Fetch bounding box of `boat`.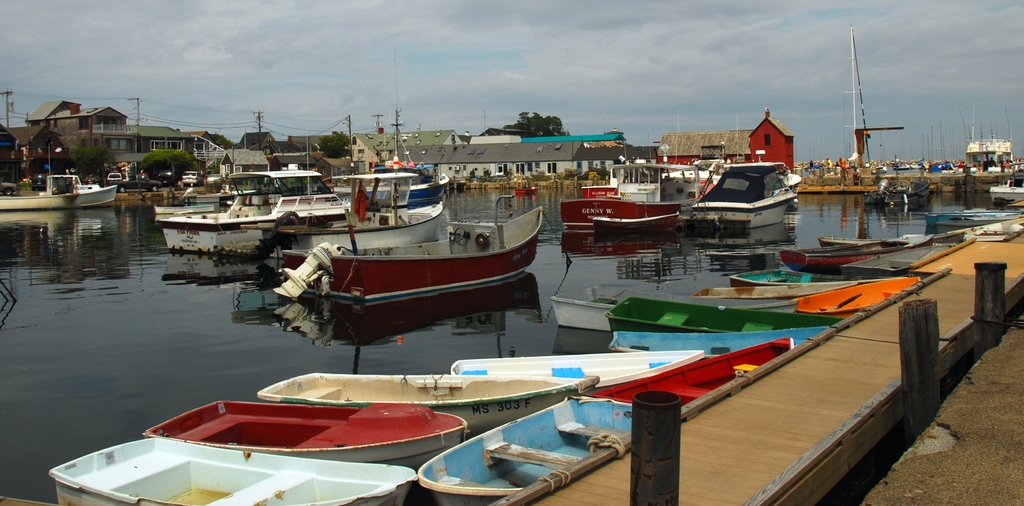
Bbox: Rect(691, 160, 801, 240).
